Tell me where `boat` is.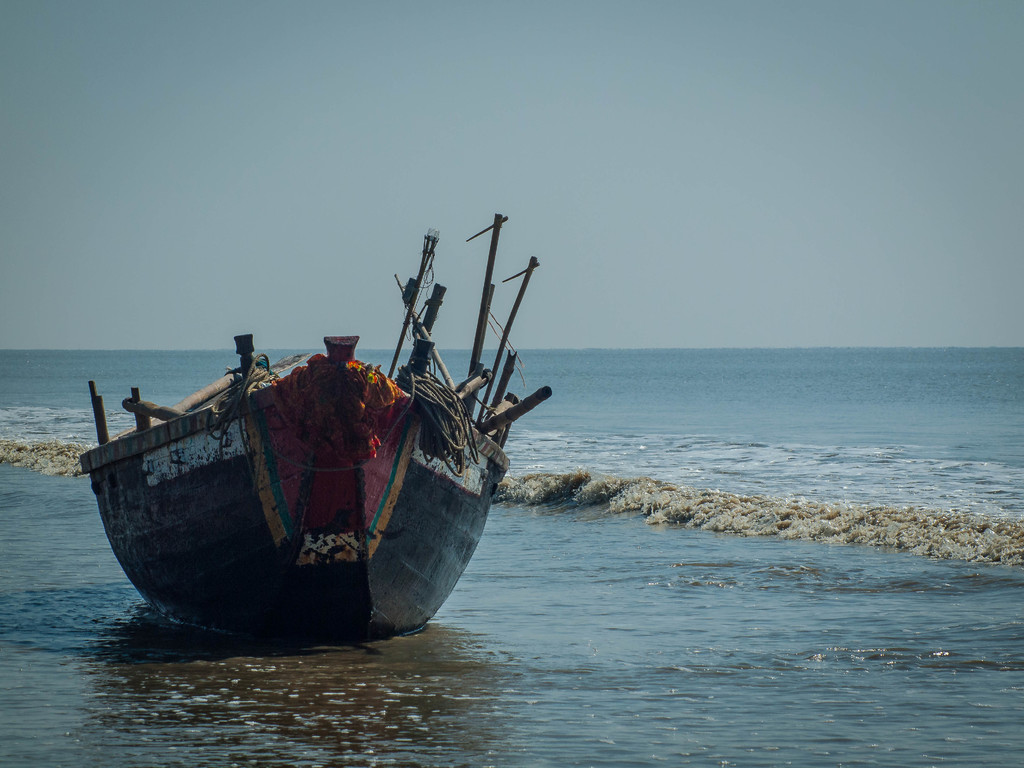
`boat` is at 55 225 556 643.
